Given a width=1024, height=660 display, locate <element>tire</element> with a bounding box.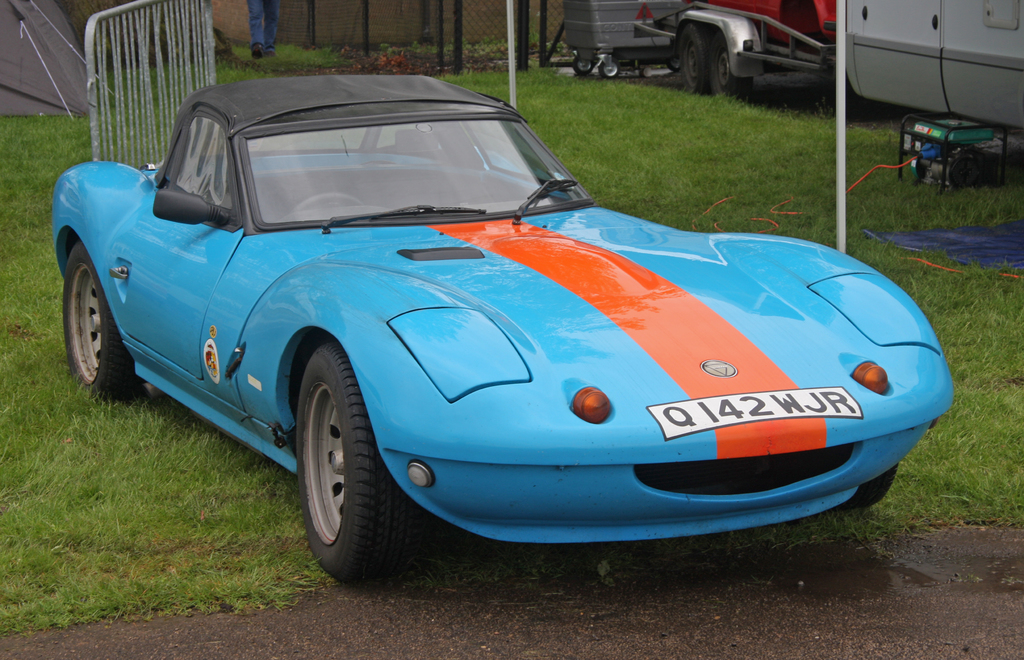
Located: left=709, top=31, right=751, bottom=101.
